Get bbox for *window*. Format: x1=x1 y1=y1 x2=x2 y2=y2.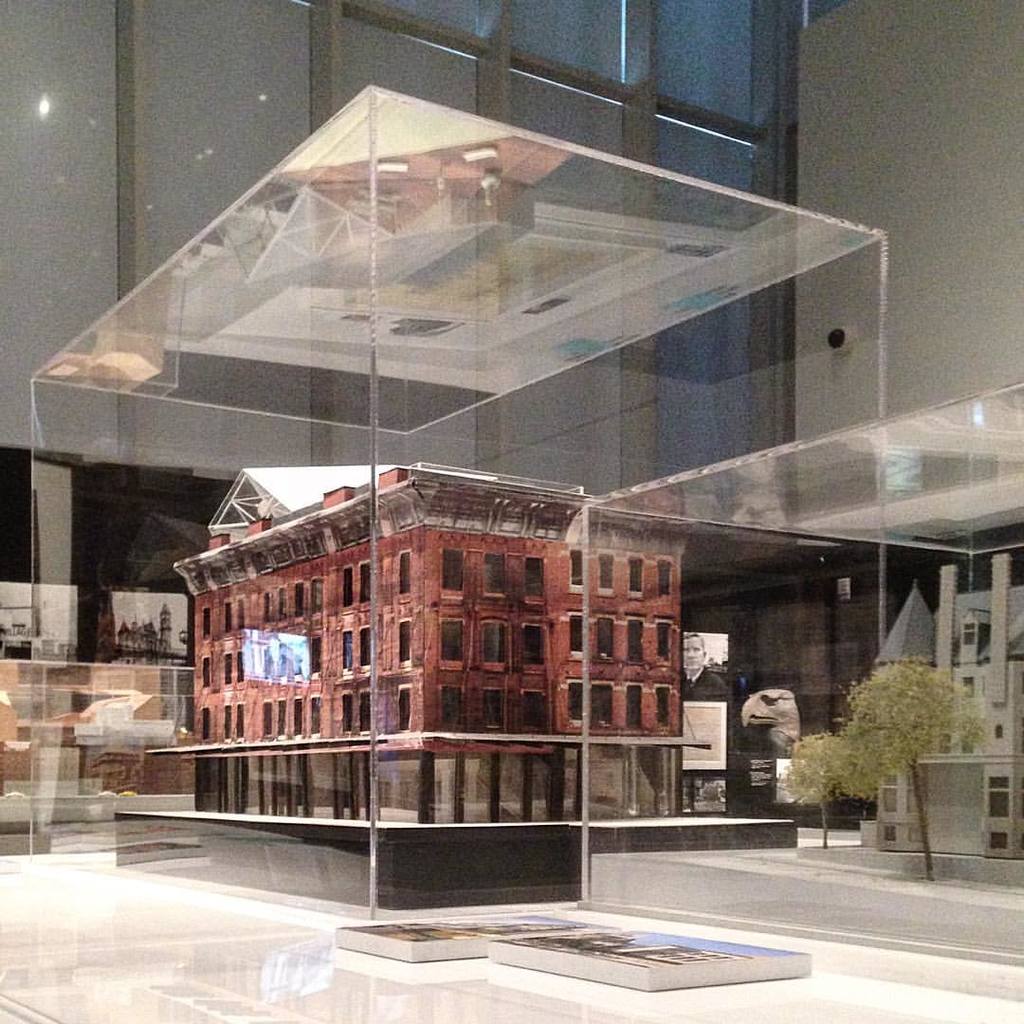
x1=356 y1=692 x2=376 y2=735.
